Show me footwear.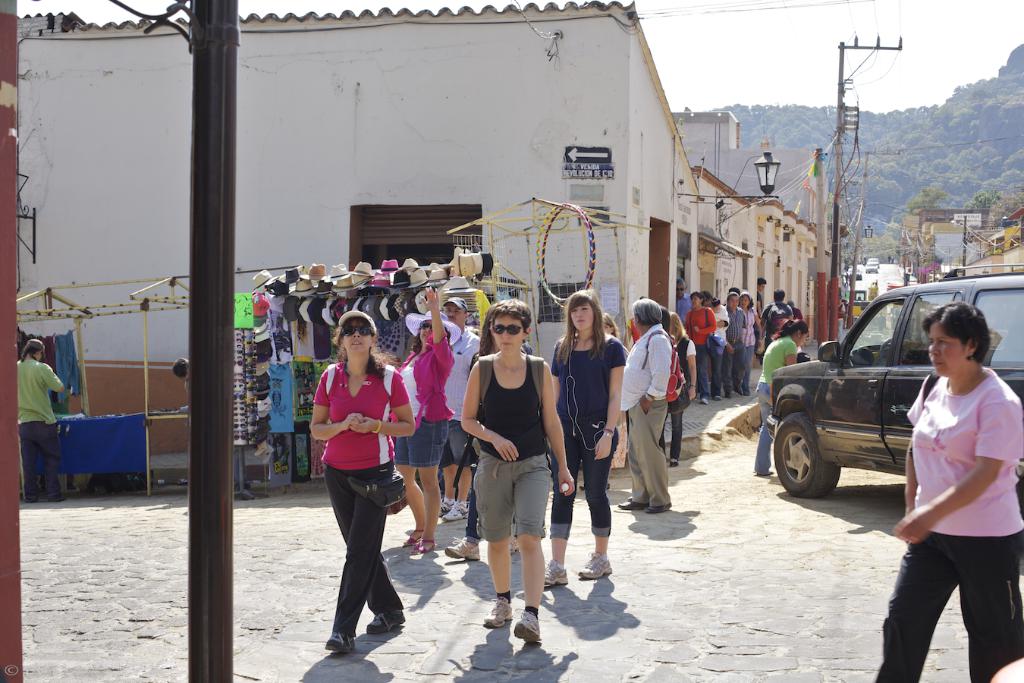
footwear is here: rect(539, 556, 570, 588).
